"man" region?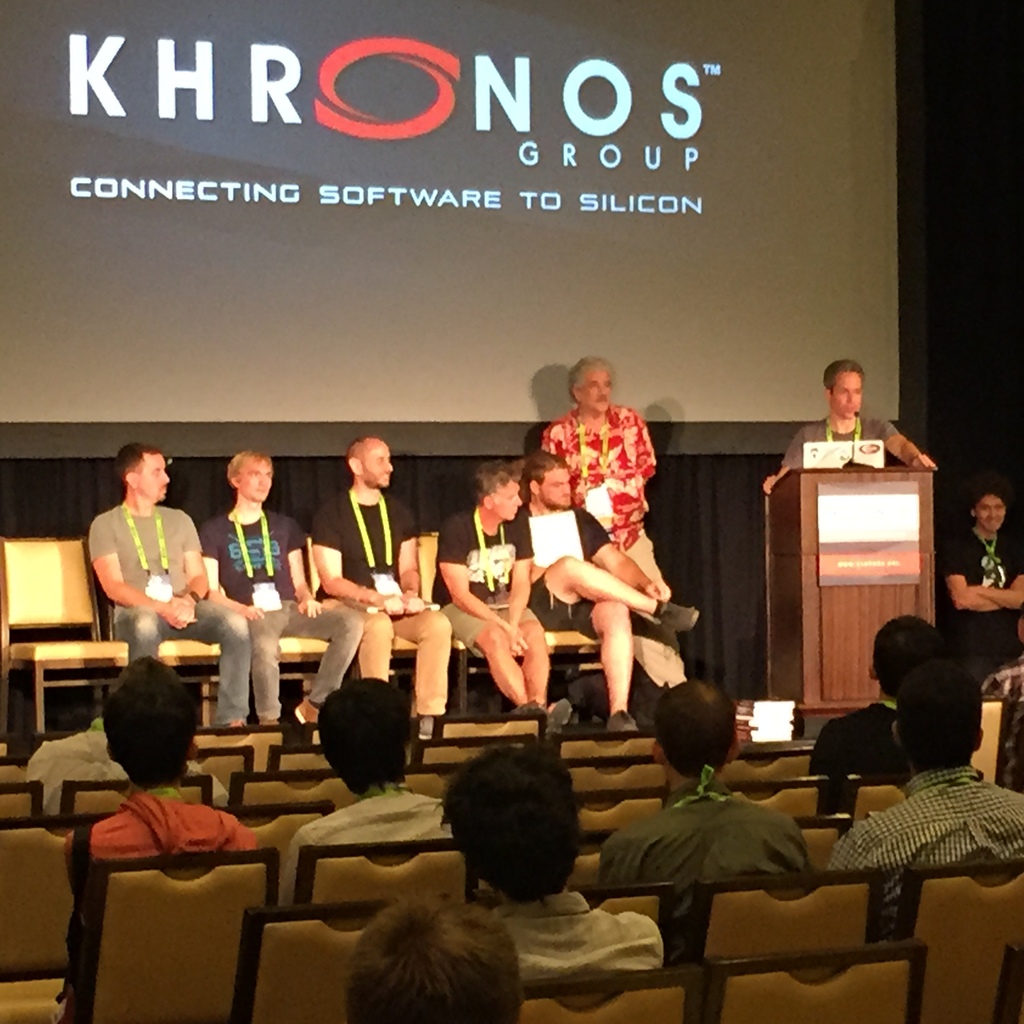
rect(200, 448, 368, 749)
